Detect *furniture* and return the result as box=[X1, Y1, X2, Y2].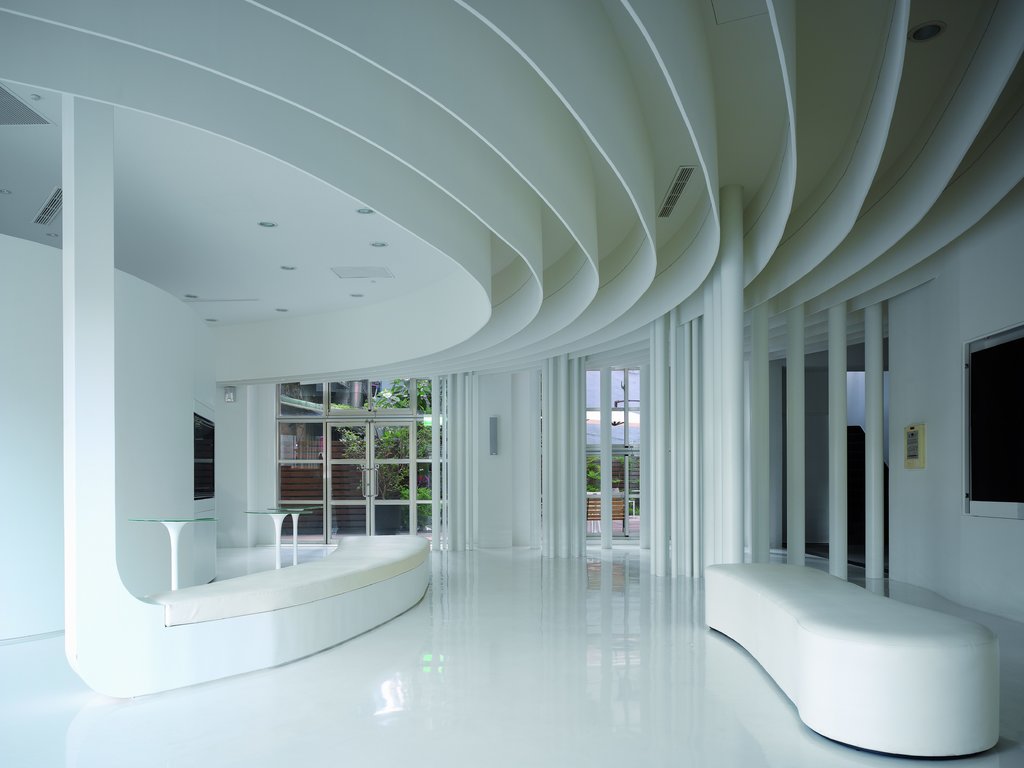
box=[705, 565, 1007, 757].
